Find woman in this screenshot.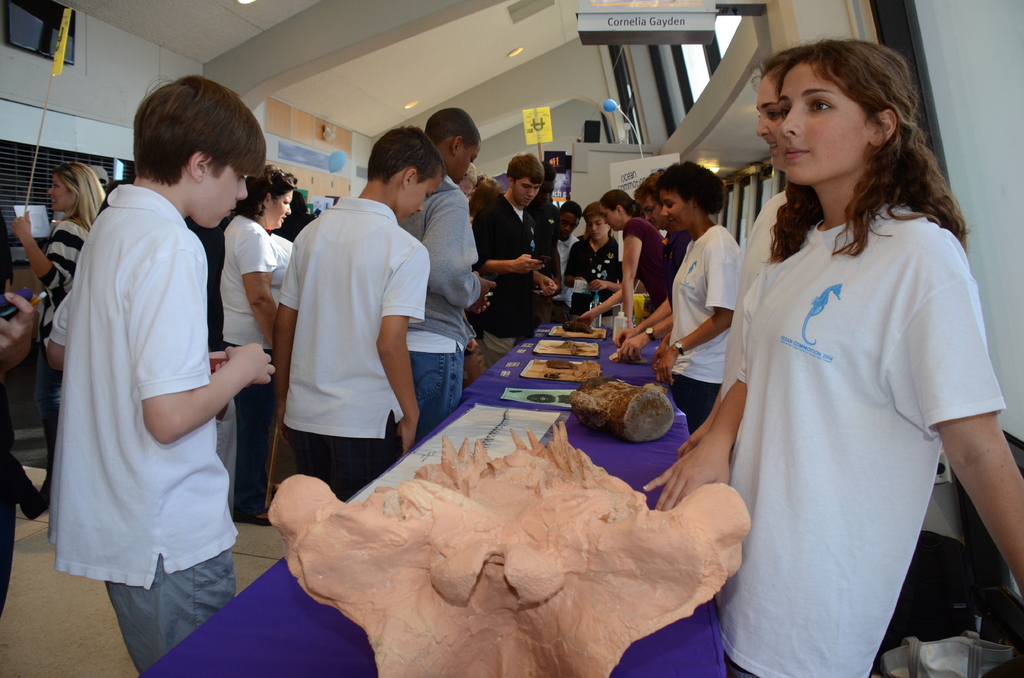
The bounding box for woman is {"x1": 640, "y1": 36, "x2": 1023, "y2": 677}.
